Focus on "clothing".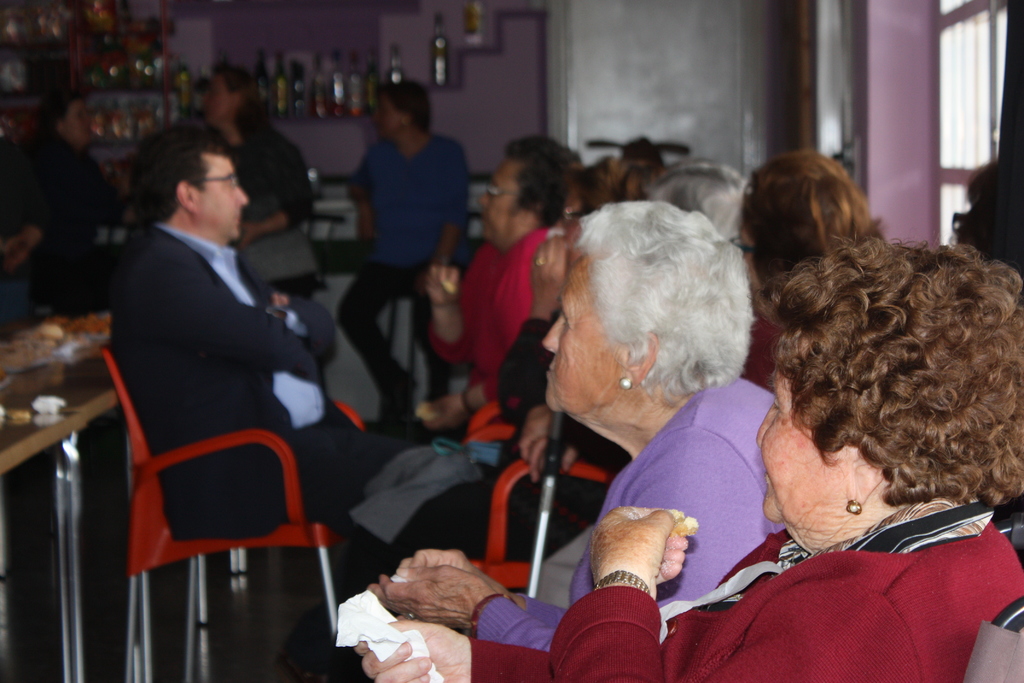
Focused at BBox(735, 315, 781, 399).
